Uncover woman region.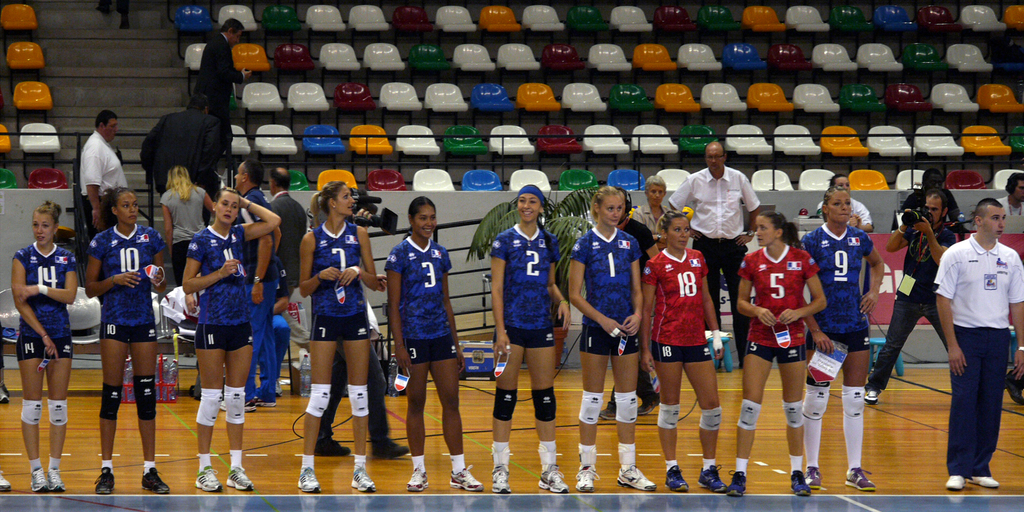
Uncovered: region(492, 177, 562, 499).
